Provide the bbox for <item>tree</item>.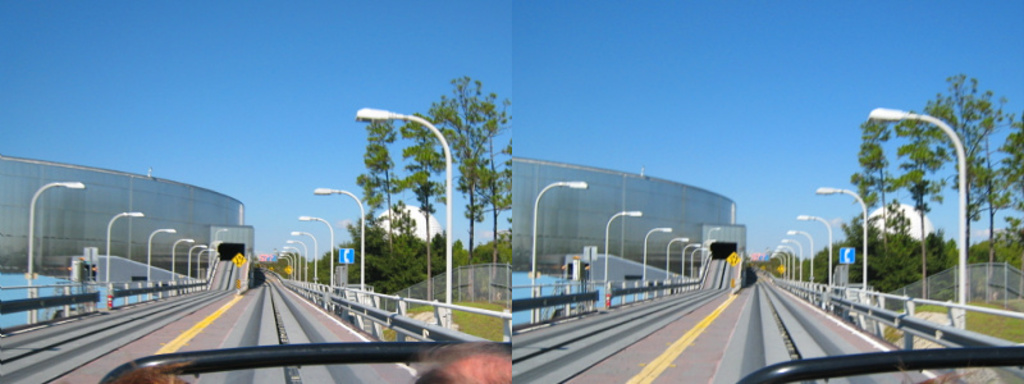
BBox(972, 221, 1023, 262).
